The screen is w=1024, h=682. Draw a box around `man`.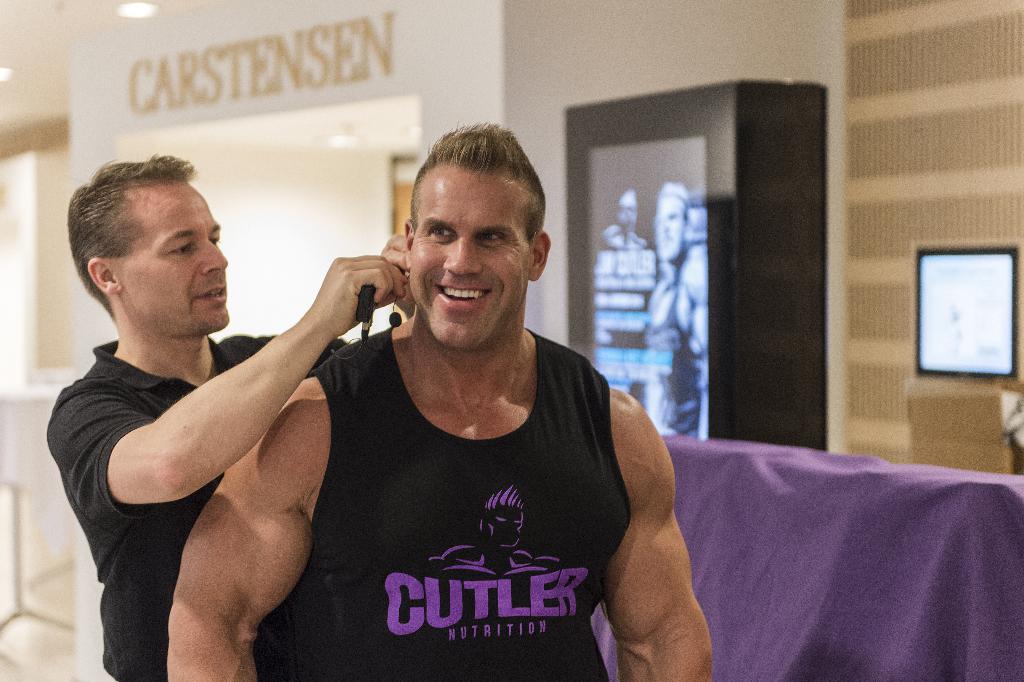
region(45, 147, 412, 681).
